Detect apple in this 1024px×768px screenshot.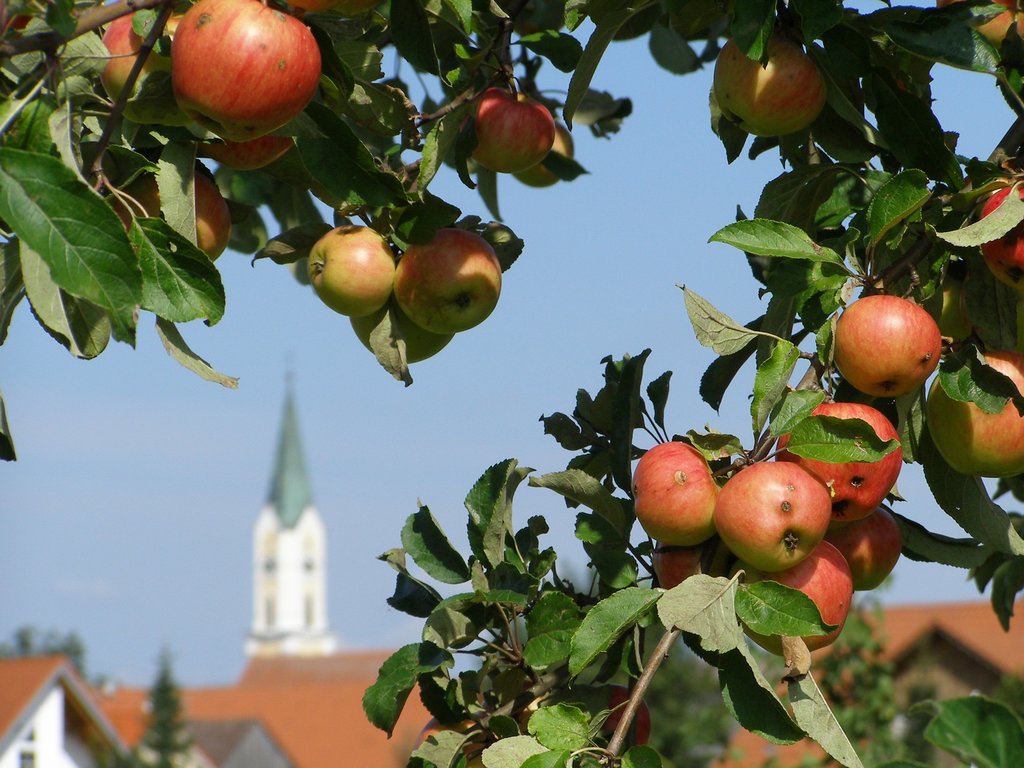
Detection: [left=192, top=127, right=294, bottom=173].
